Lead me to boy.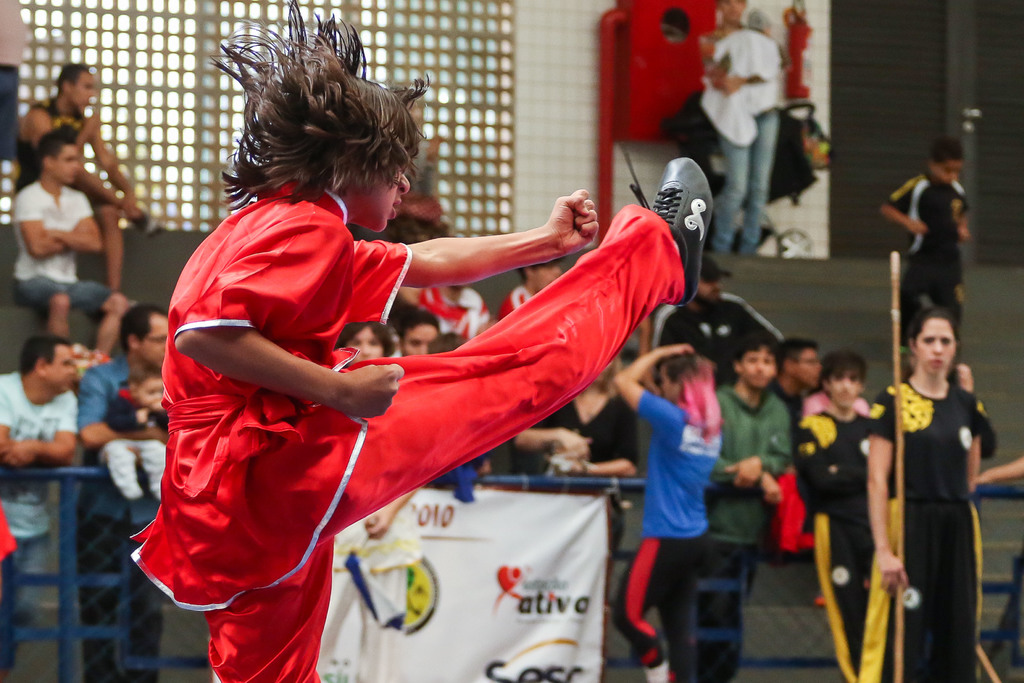
Lead to crop(879, 137, 979, 352).
